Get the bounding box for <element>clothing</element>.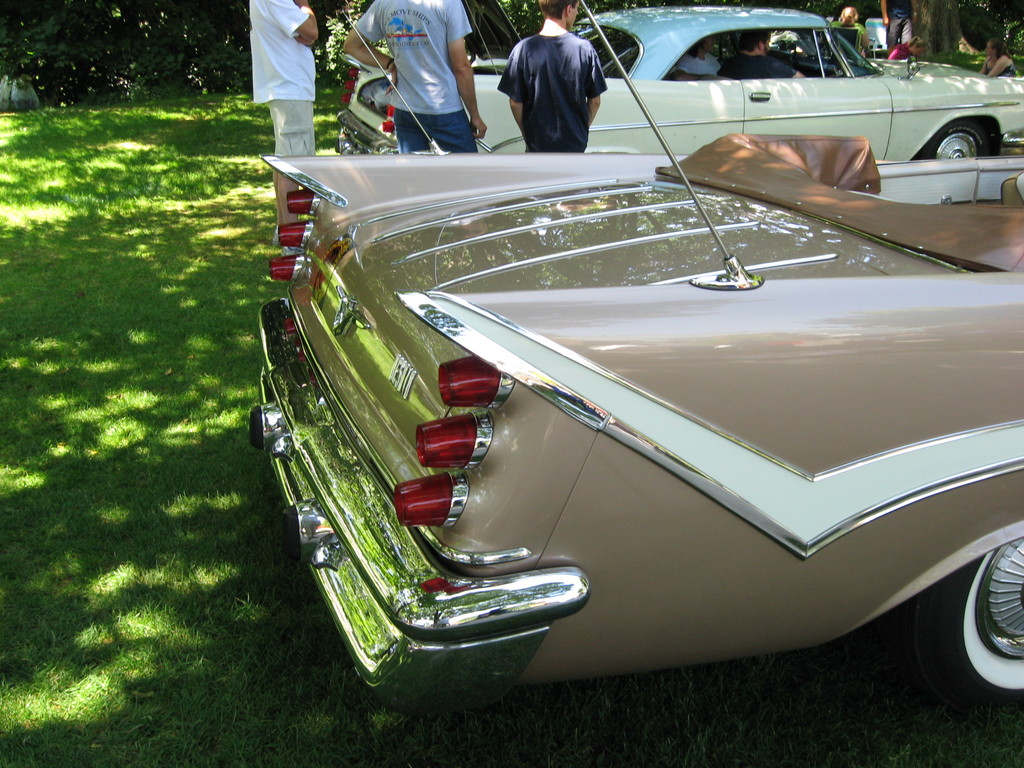
(875,0,915,61).
